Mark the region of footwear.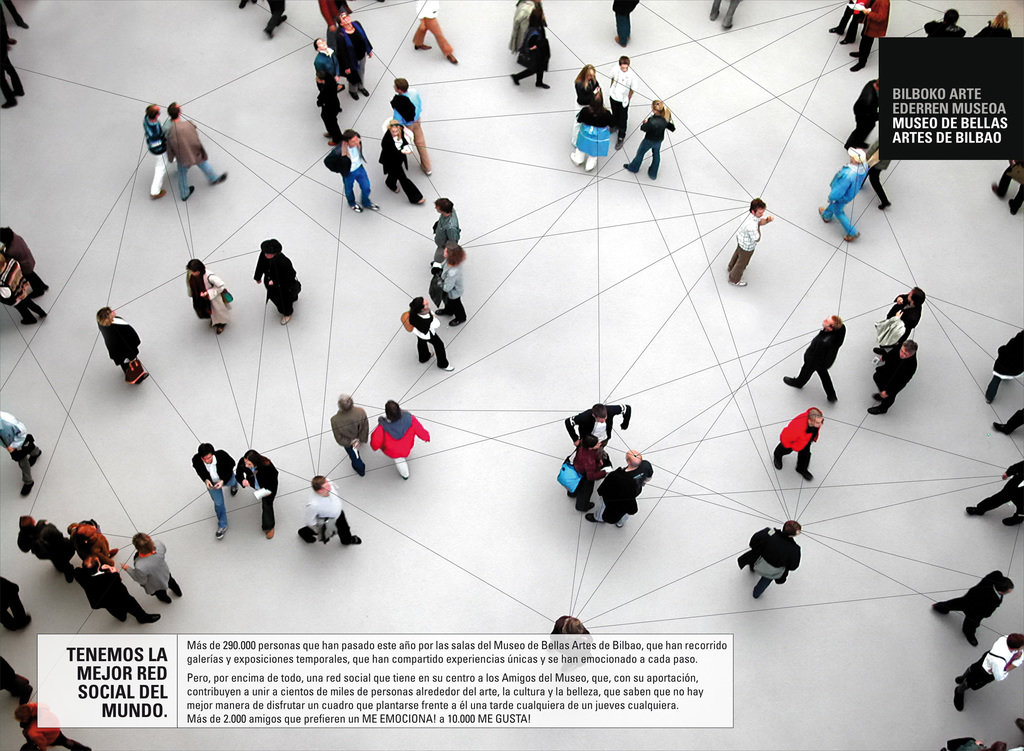
Region: (left=781, top=374, right=803, bottom=390).
